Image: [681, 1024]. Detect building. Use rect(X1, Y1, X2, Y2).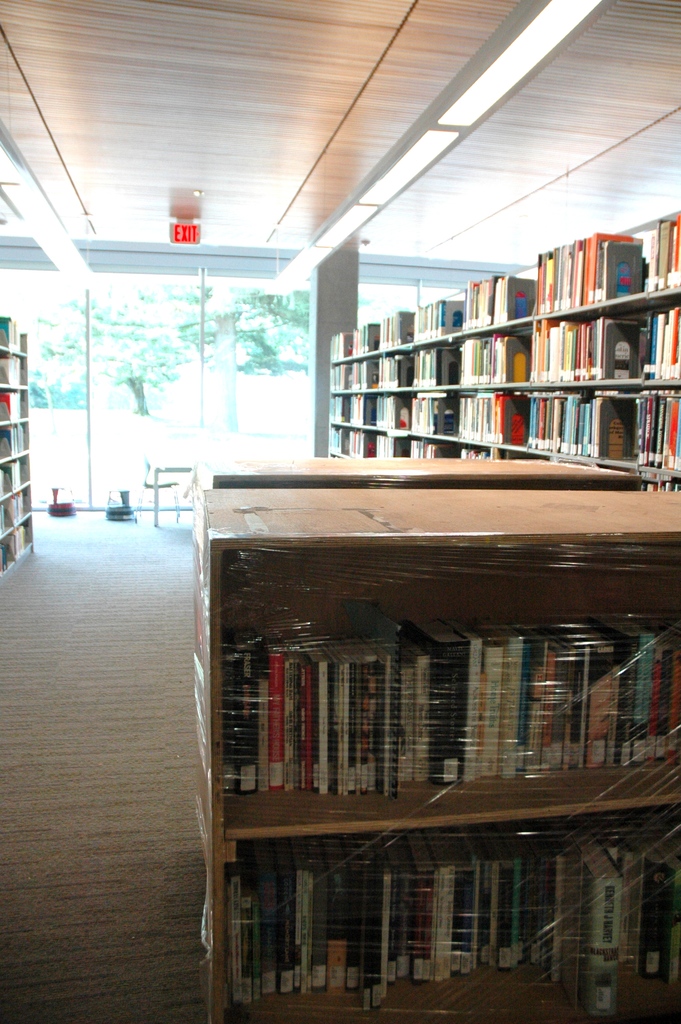
rect(0, 0, 680, 1023).
